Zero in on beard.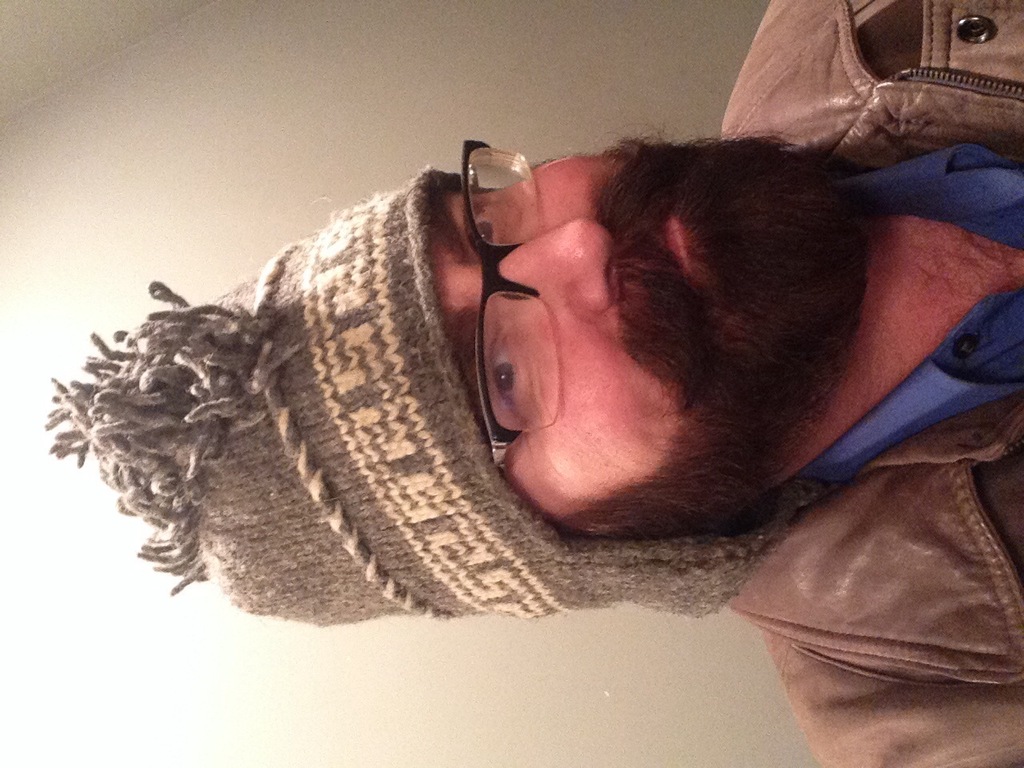
Zeroed in: region(465, 128, 890, 546).
